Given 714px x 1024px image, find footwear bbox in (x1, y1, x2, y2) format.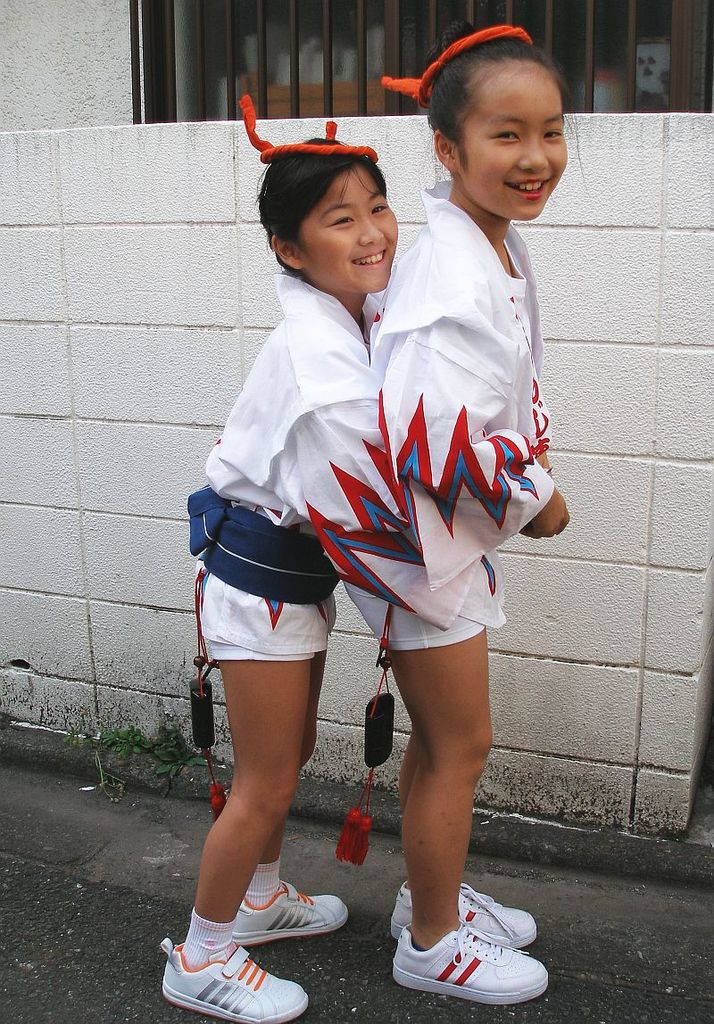
(391, 920, 557, 1013).
